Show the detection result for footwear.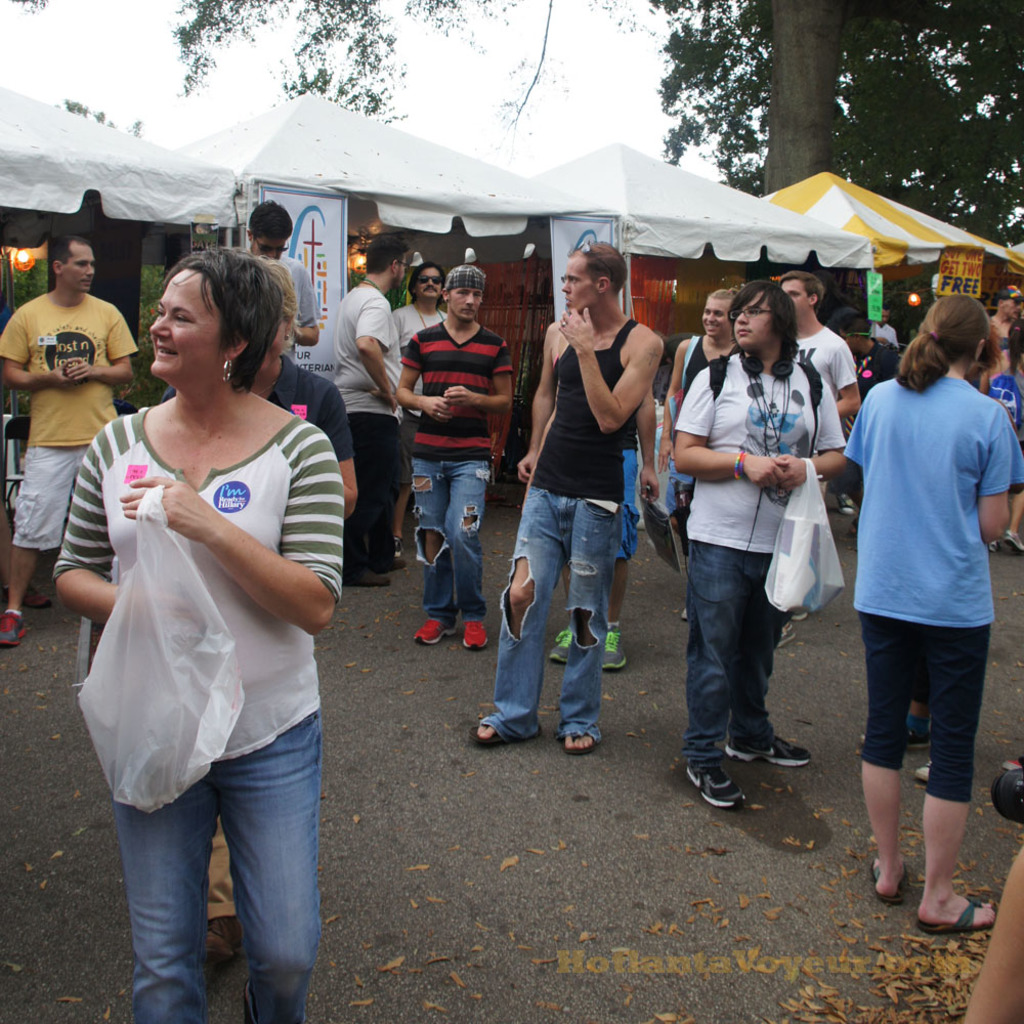
crop(673, 595, 685, 626).
